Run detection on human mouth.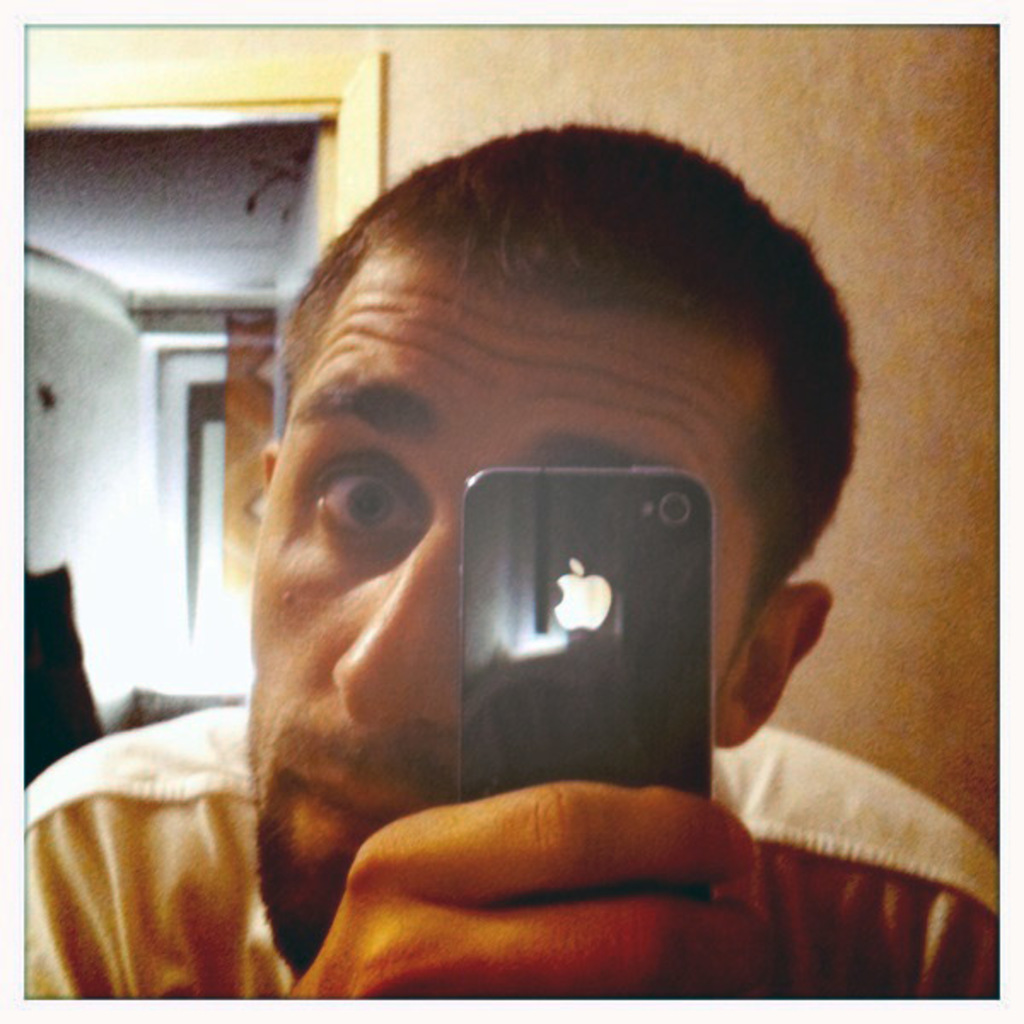
Result: [x1=282, y1=775, x2=416, y2=845].
